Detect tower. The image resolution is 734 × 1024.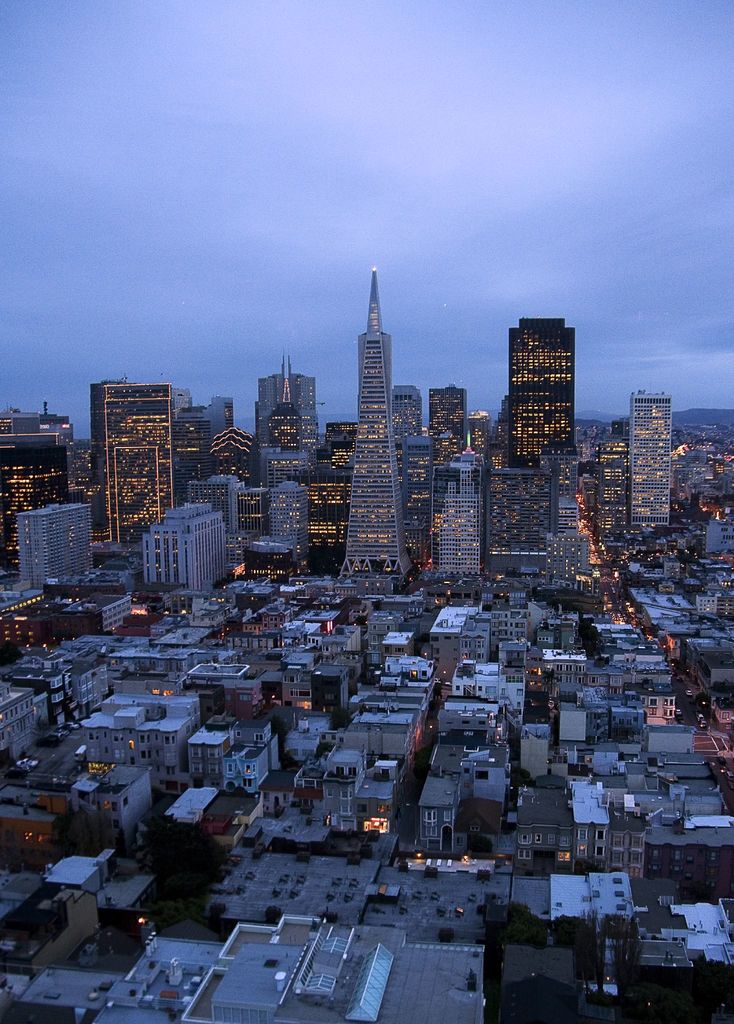
<box>94,384,174,548</box>.
